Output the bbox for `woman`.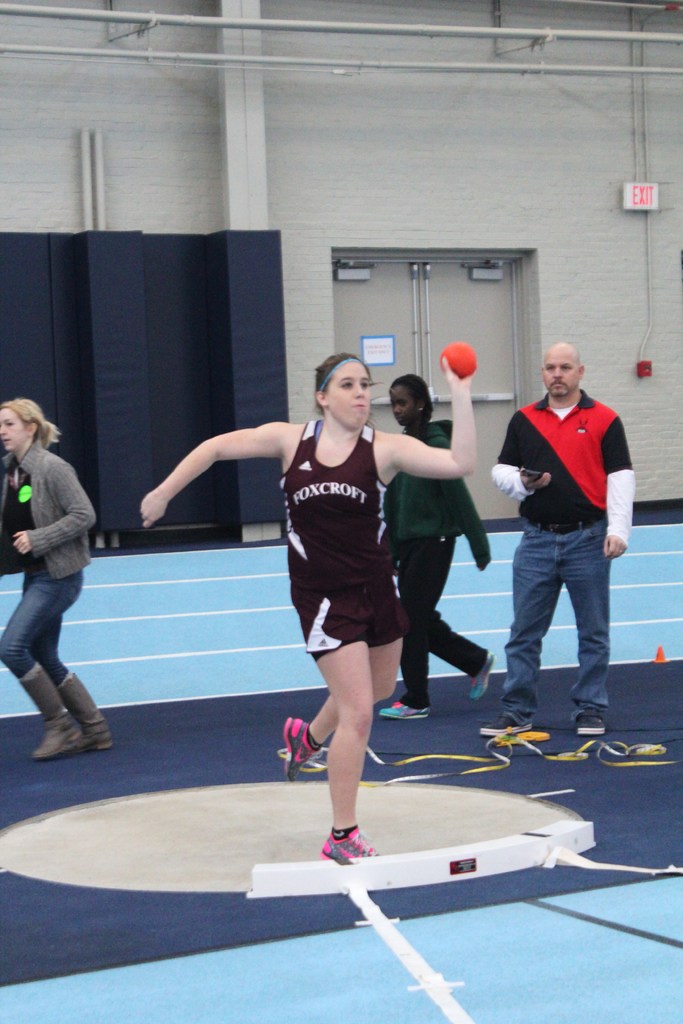
{"x1": 3, "y1": 382, "x2": 111, "y2": 781}.
